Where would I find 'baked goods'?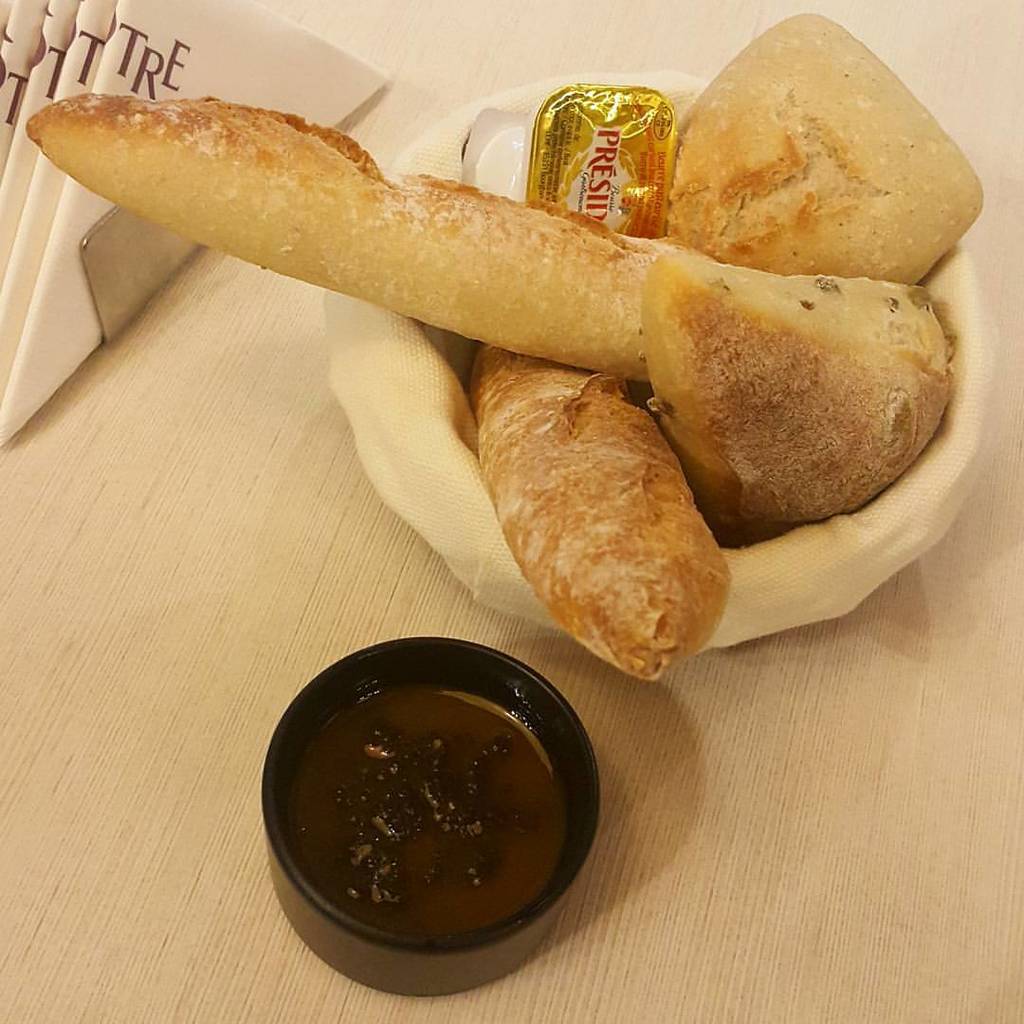
At region(483, 336, 754, 705).
